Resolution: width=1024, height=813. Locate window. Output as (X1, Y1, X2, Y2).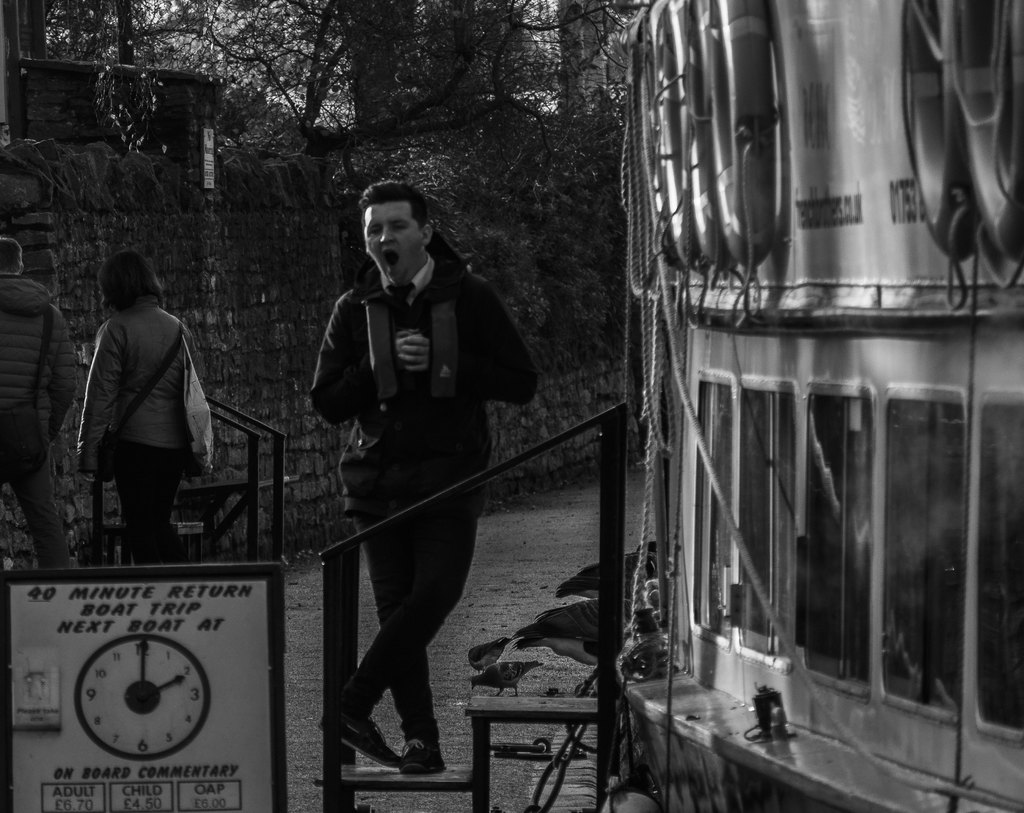
(736, 377, 792, 659).
